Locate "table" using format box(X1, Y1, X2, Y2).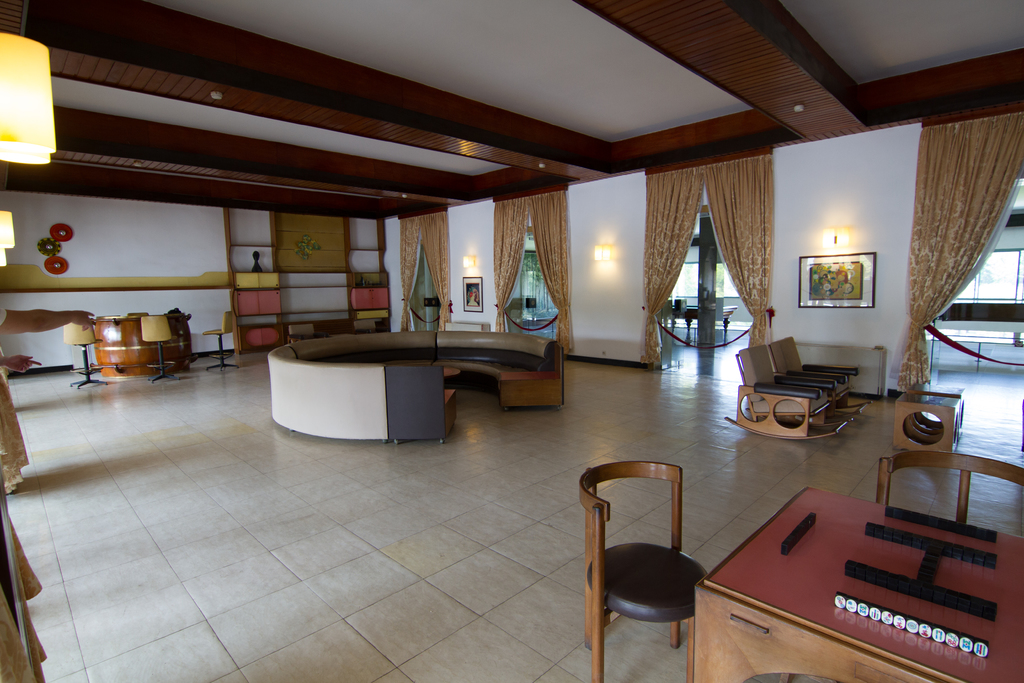
box(891, 393, 964, 452).
